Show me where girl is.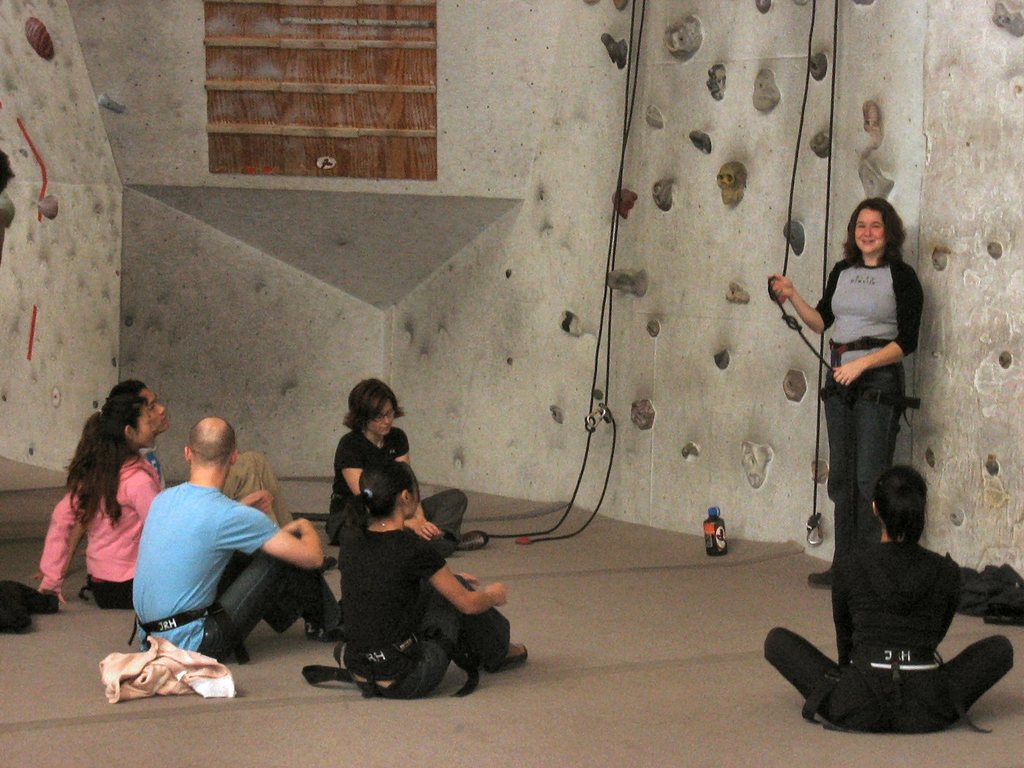
girl is at box(324, 376, 492, 552).
